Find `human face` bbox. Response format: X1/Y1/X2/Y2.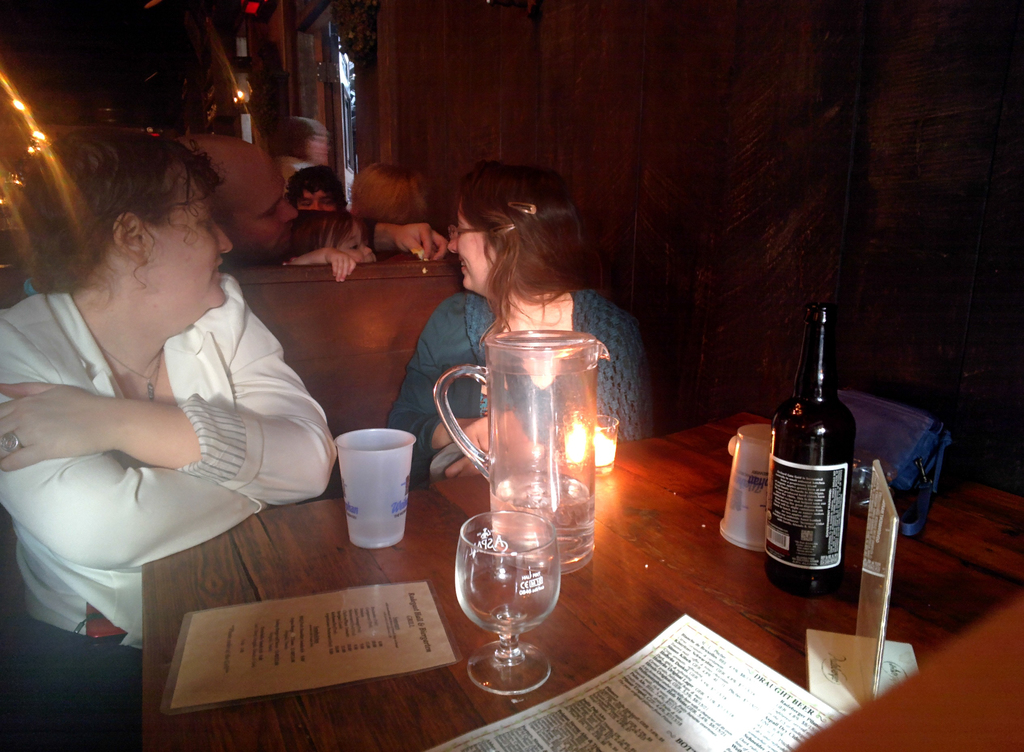
304/135/326/163.
